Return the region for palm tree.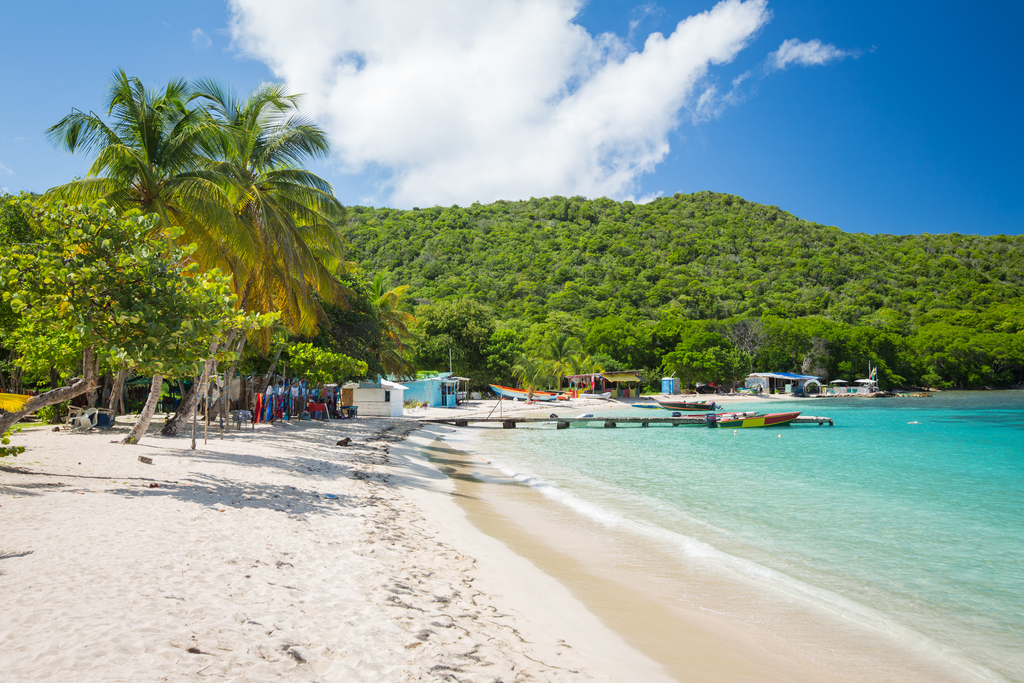
(x1=46, y1=66, x2=266, y2=454).
